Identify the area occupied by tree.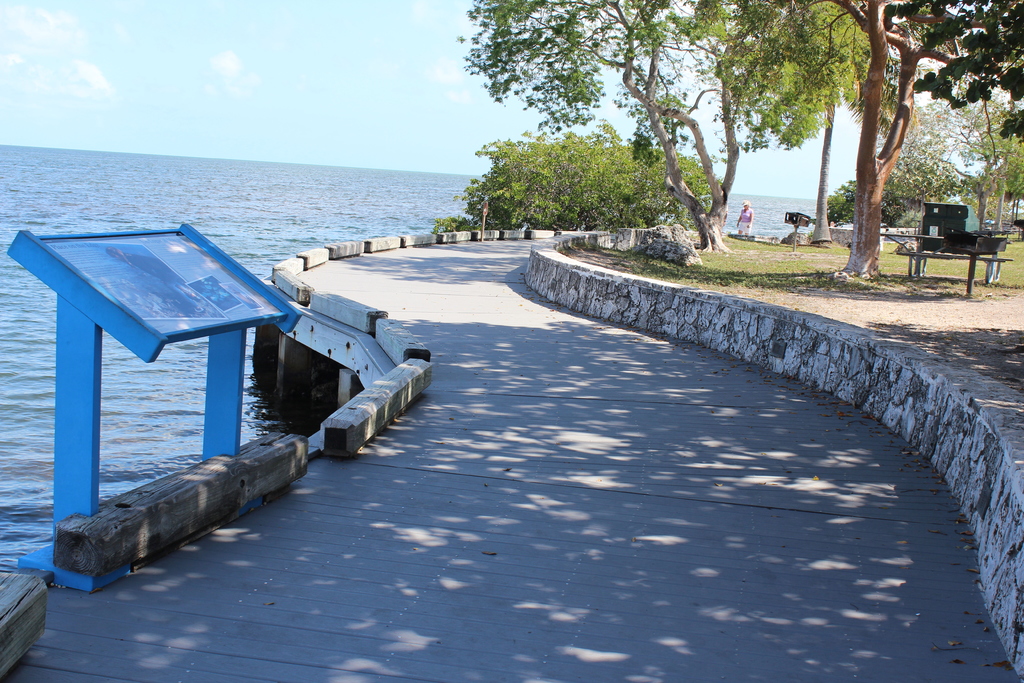
Area: crop(829, 0, 1023, 282).
